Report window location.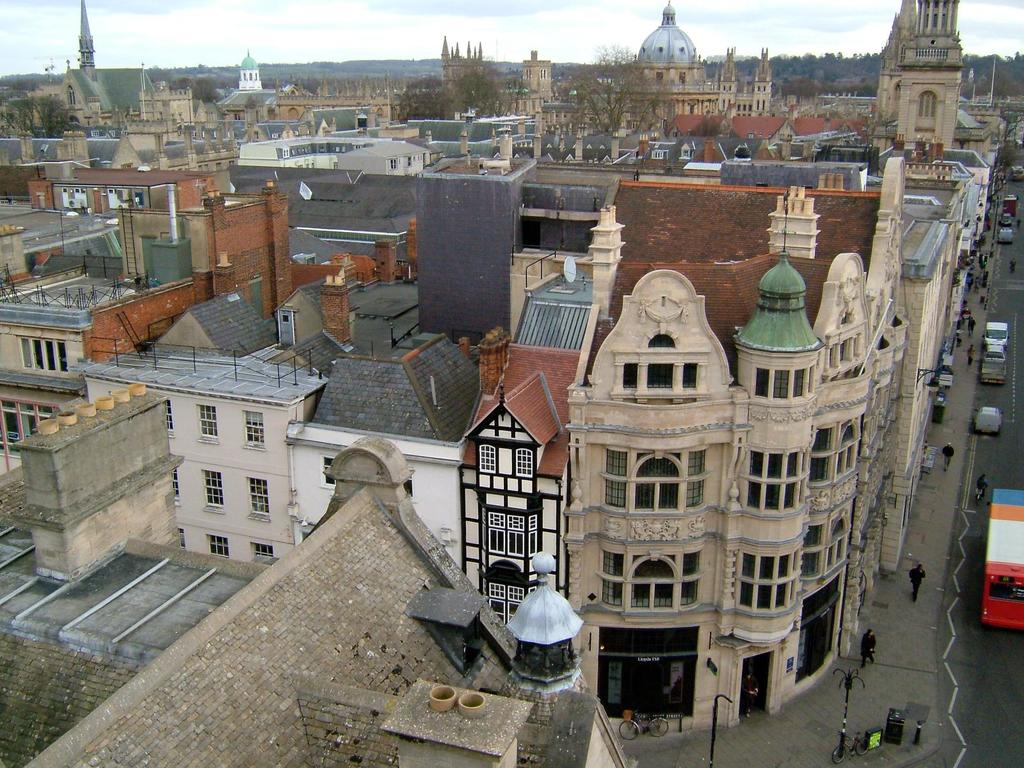
Report: locate(477, 437, 493, 473).
